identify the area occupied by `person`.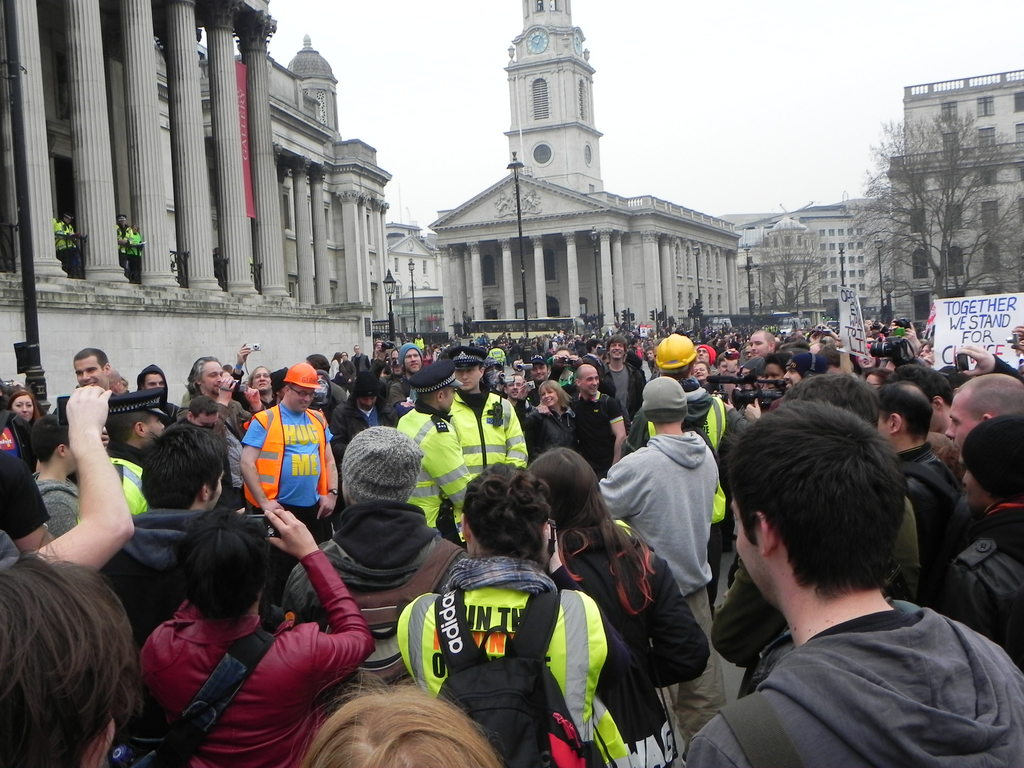
Area: <region>765, 354, 785, 390</region>.
